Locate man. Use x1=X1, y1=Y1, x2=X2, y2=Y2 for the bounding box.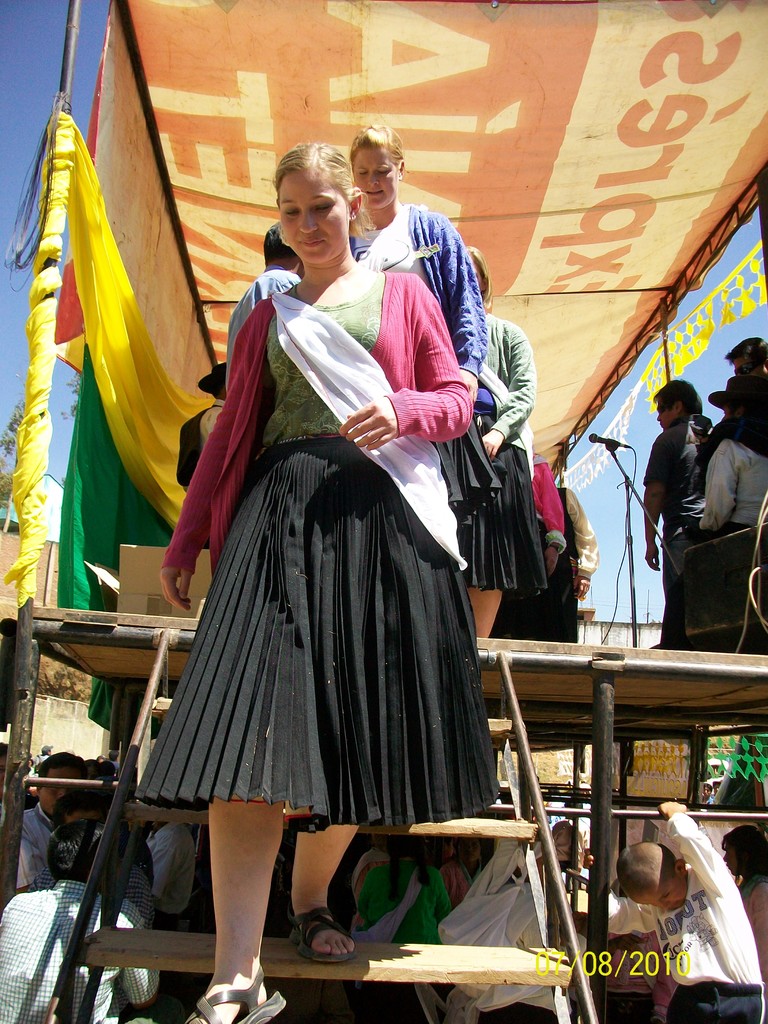
x1=181, y1=362, x2=227, y2=491.
